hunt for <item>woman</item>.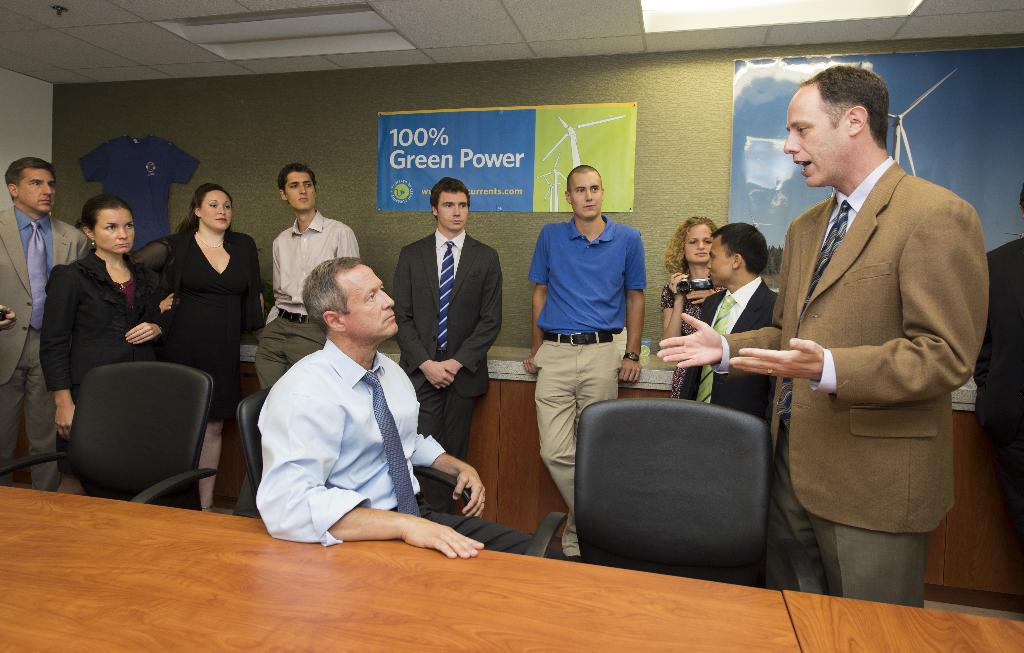
Hunted down at [657, 217, 721, 404].
